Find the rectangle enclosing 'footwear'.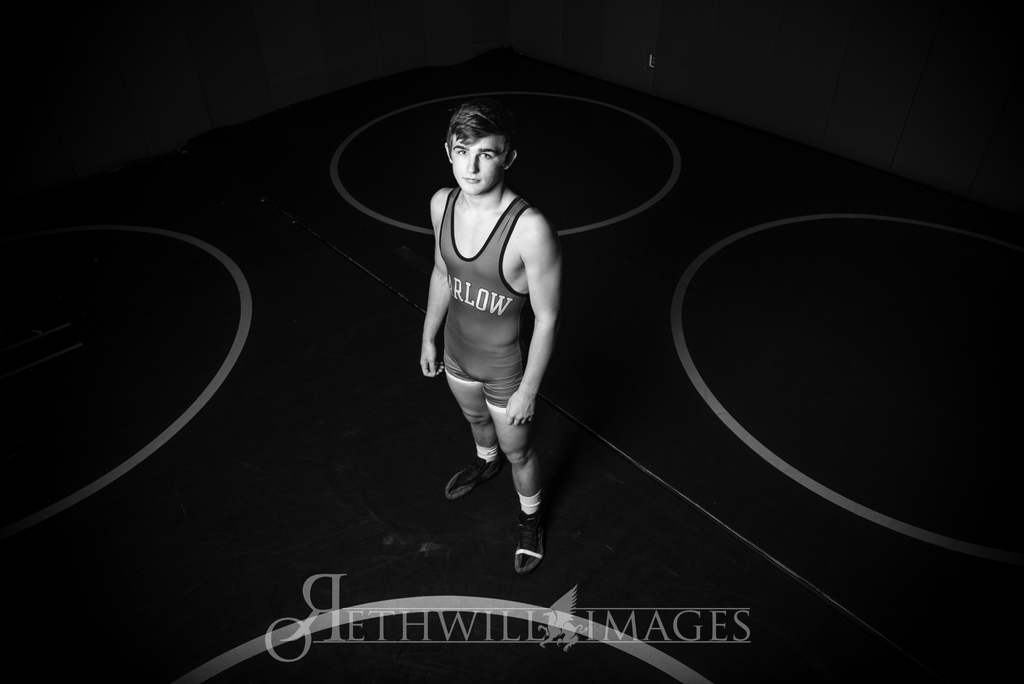
[445,452,499,501].
